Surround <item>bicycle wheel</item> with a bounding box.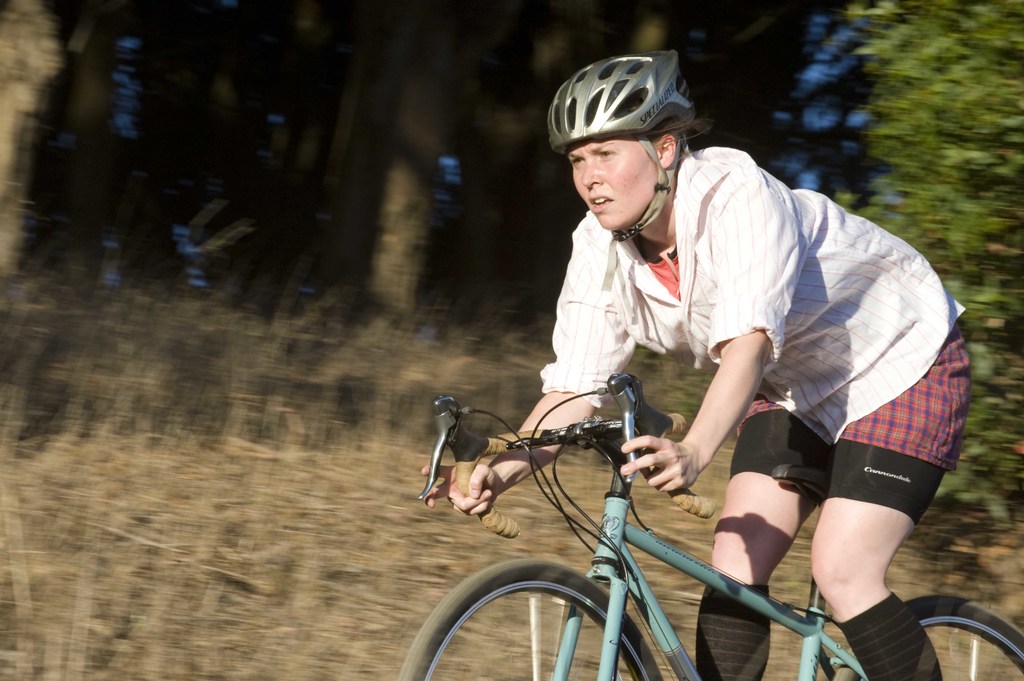
[left=465, top=580, right=600, bottom=677].
